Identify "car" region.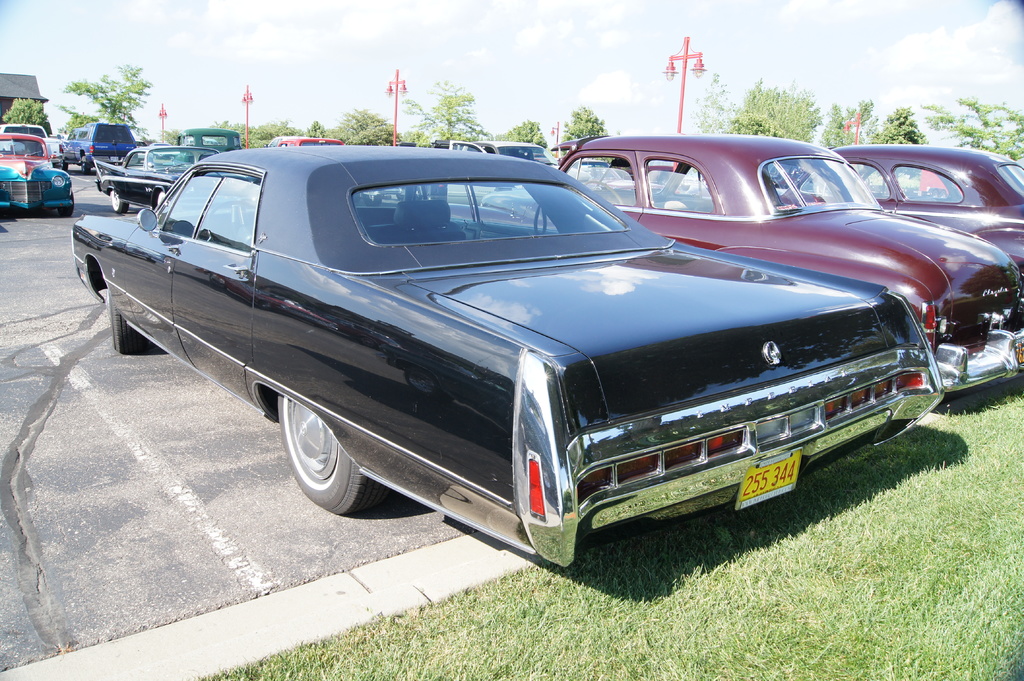
Region: {"x1": 448, "y1": 141, "x2": 552, "y2": 205}.
